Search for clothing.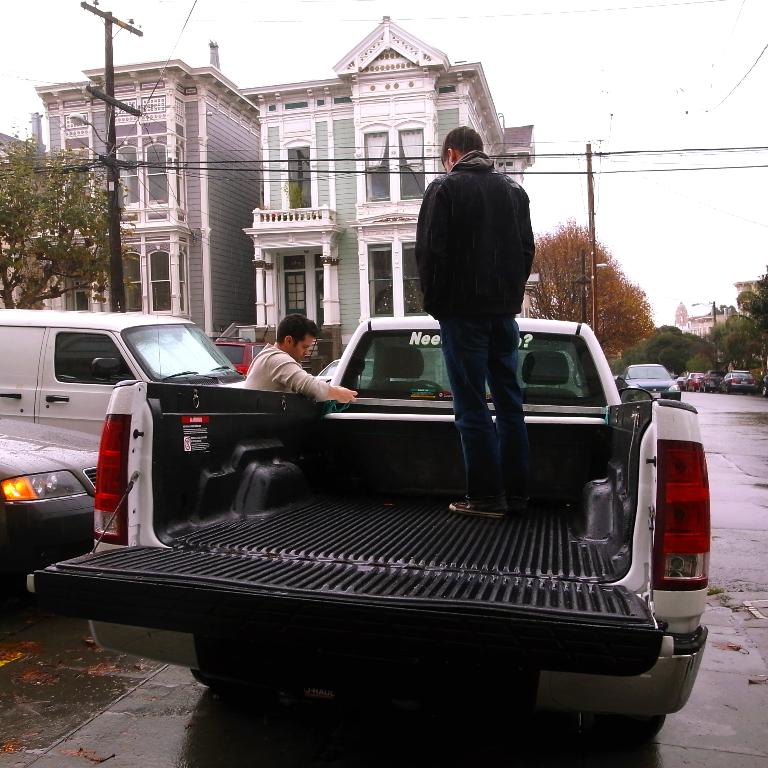
Found at Rect(239, 346, 326, 399).
